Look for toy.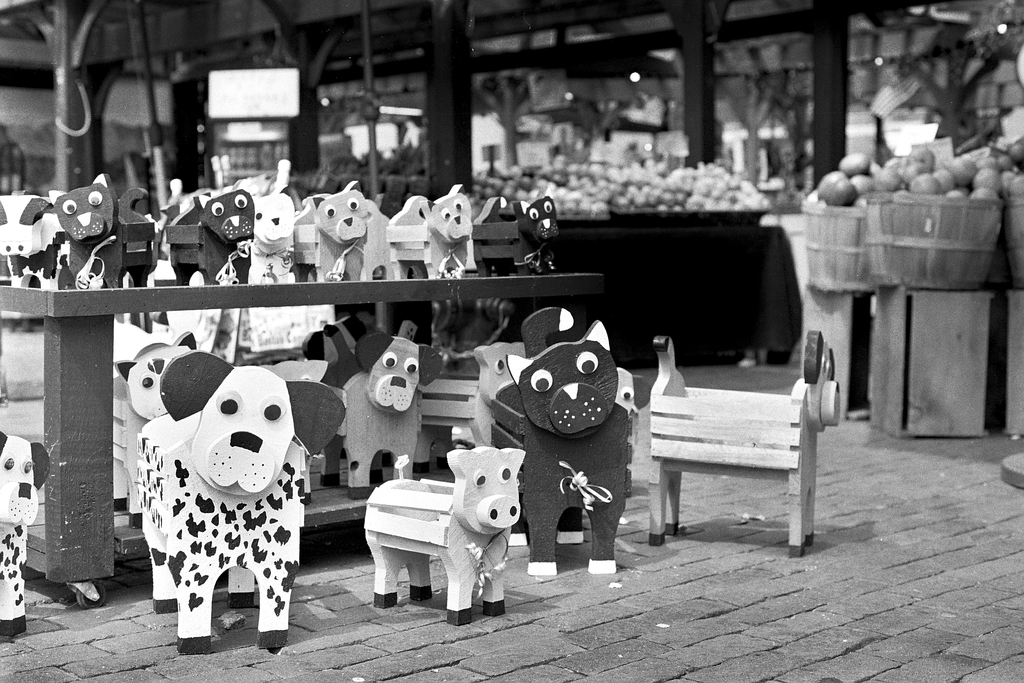
Found: x1=333, y1=180, x2=413, y2=280.
